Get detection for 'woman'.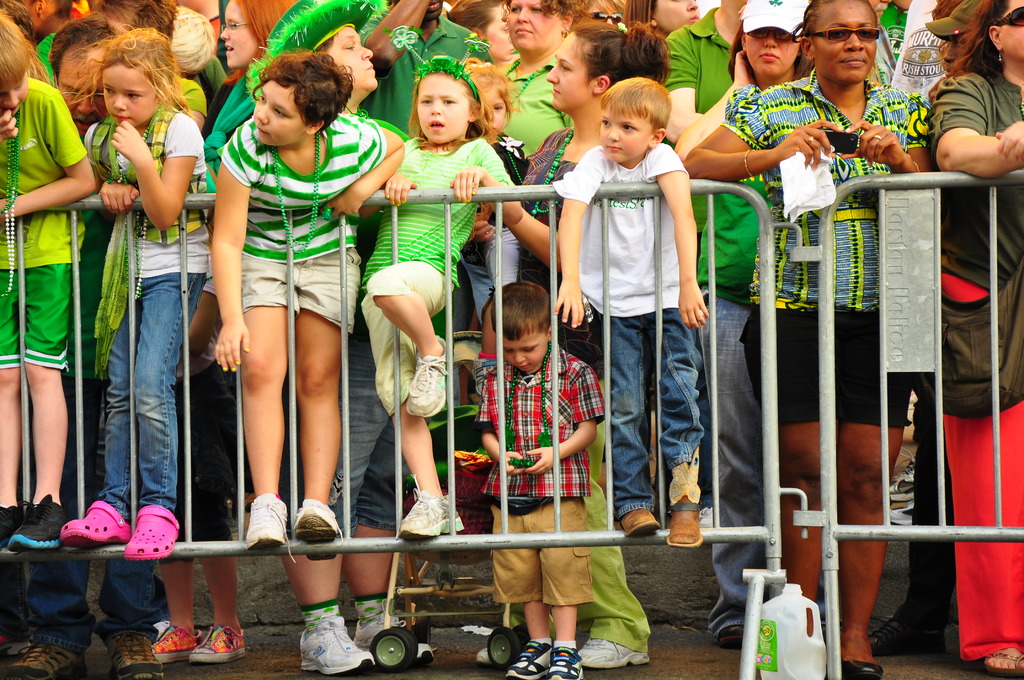
Detection: l=676, t=0, r=951, b=679.
